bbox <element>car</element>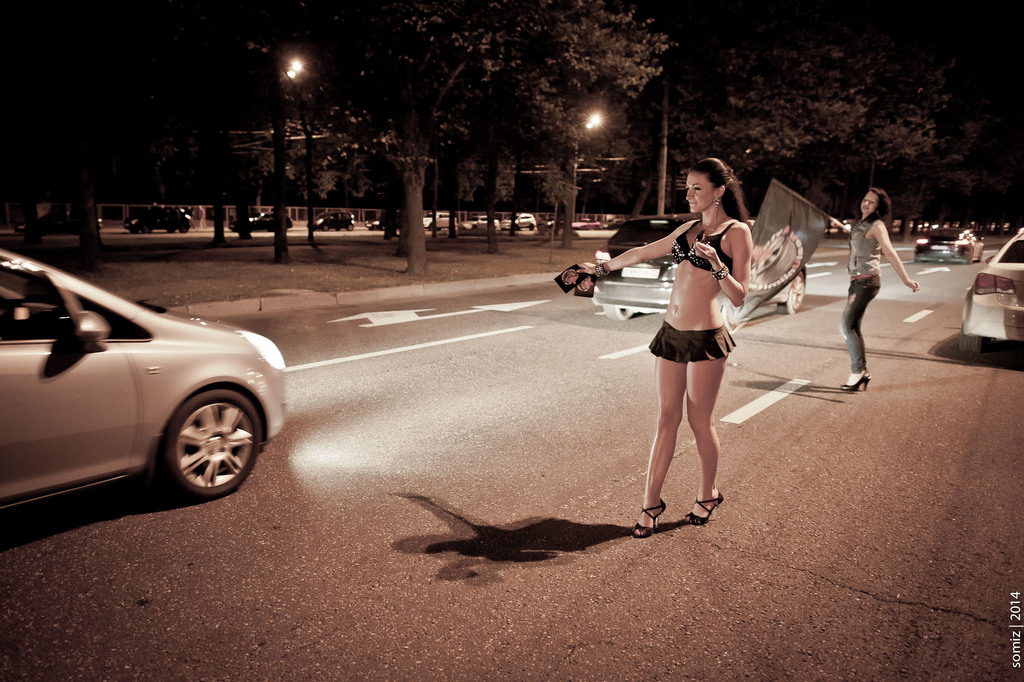
<bbox>959, 220, 1023, 367</bbox>
